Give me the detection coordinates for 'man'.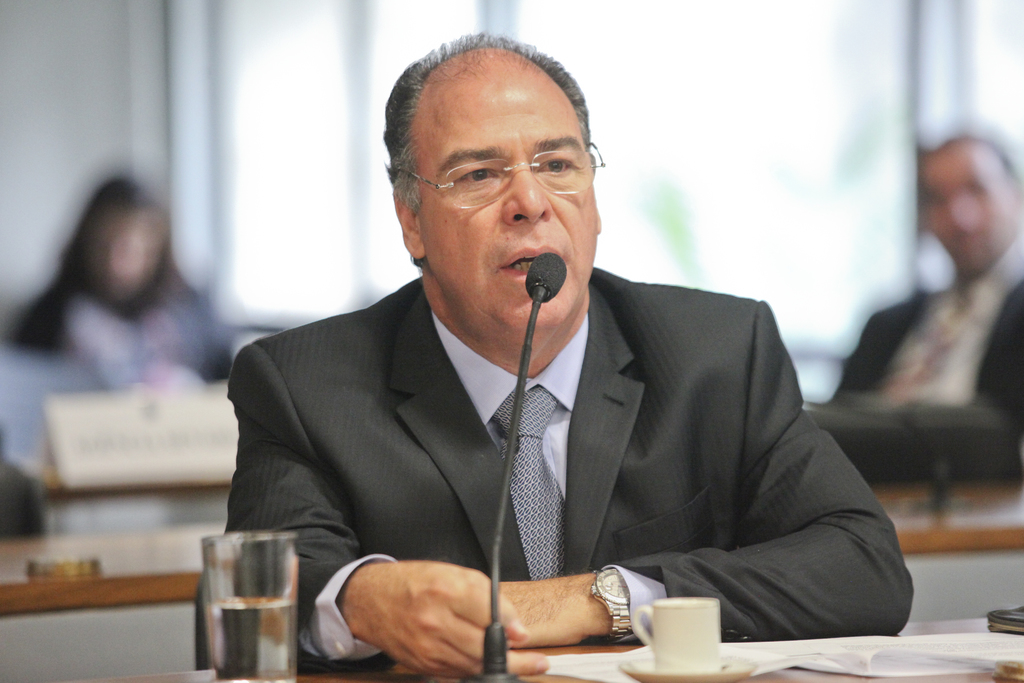
168,63,913,650.
